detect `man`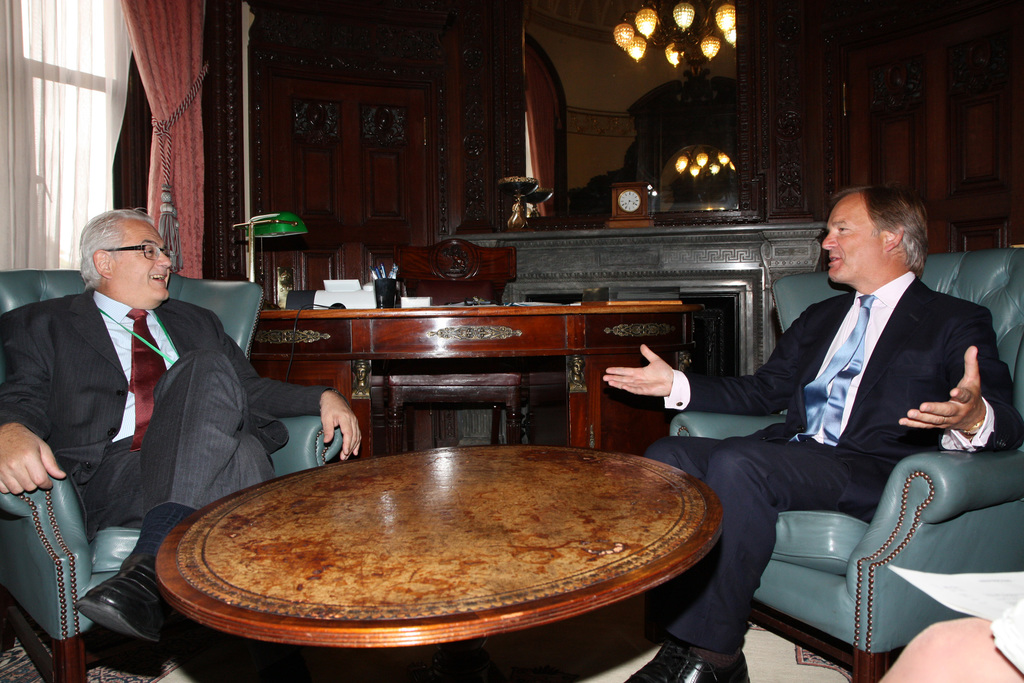
detection(672, 190, 1014, 659)
